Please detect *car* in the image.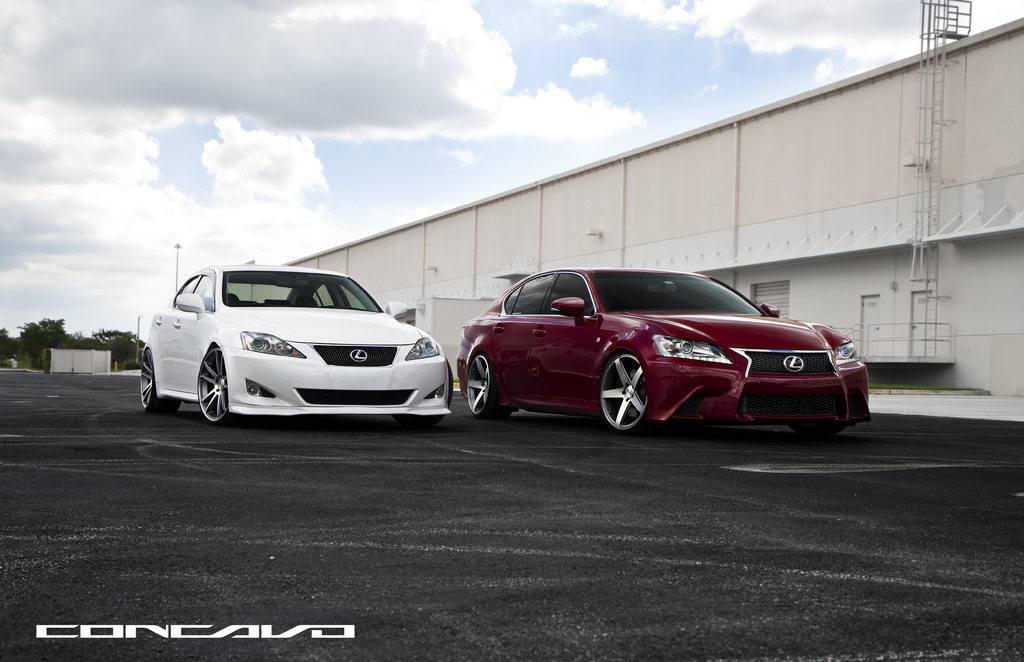
(136, 264, 444, 423).
